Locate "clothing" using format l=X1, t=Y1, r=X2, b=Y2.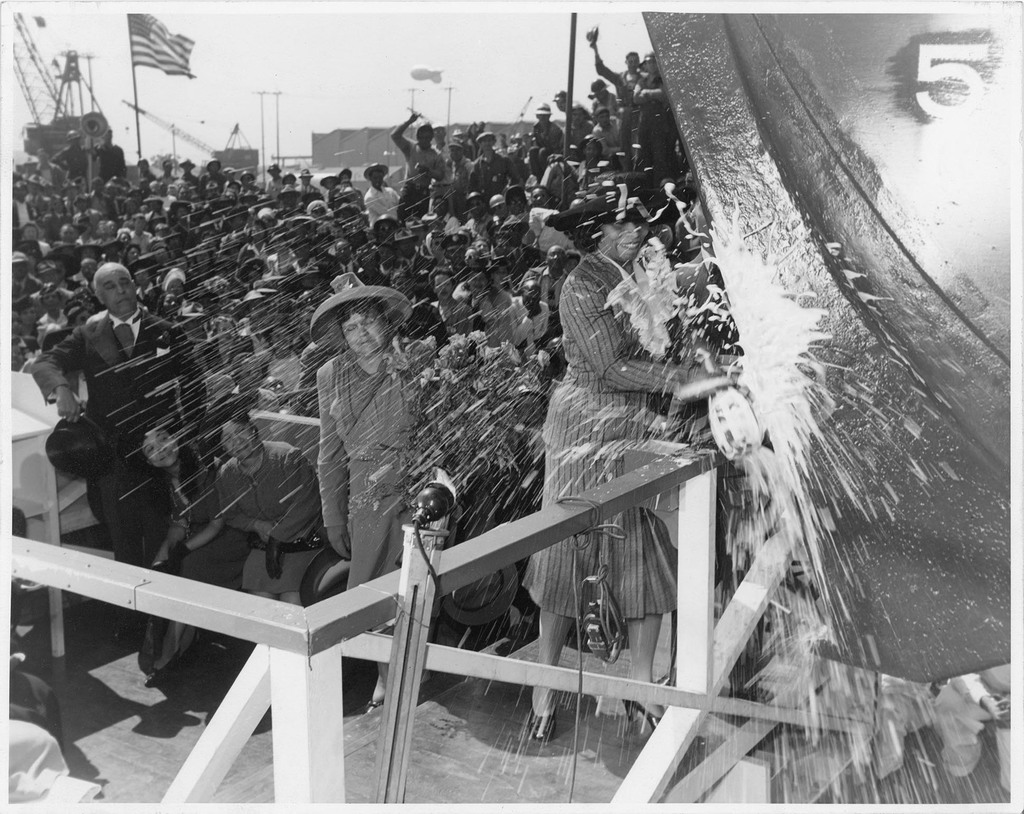
l=515, t=255, r=684, b=630.
